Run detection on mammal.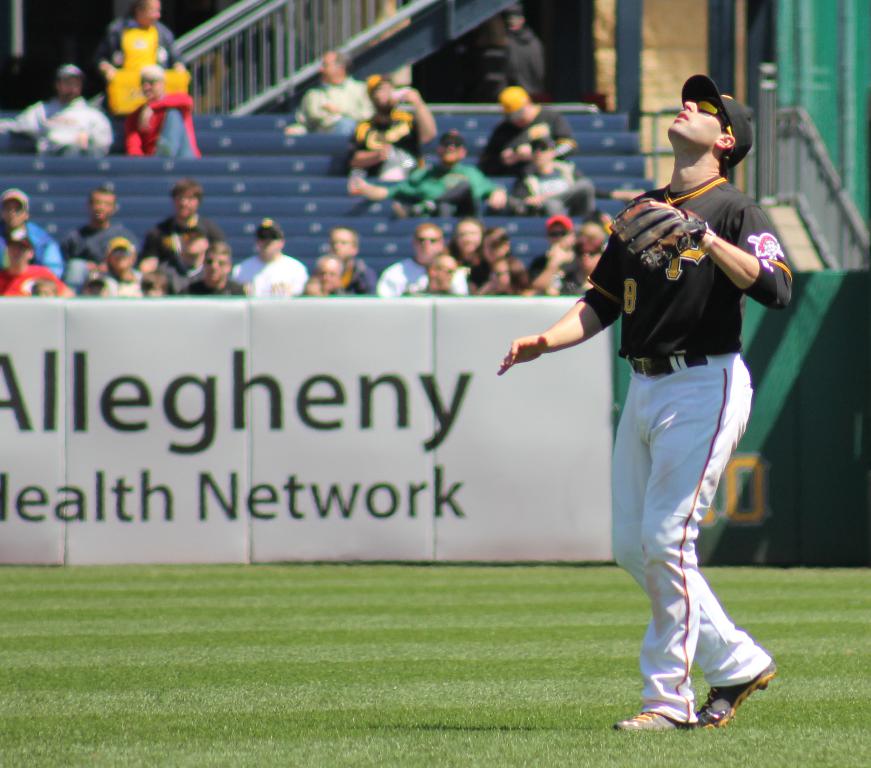
Result: [283, 46, 380, 136].
